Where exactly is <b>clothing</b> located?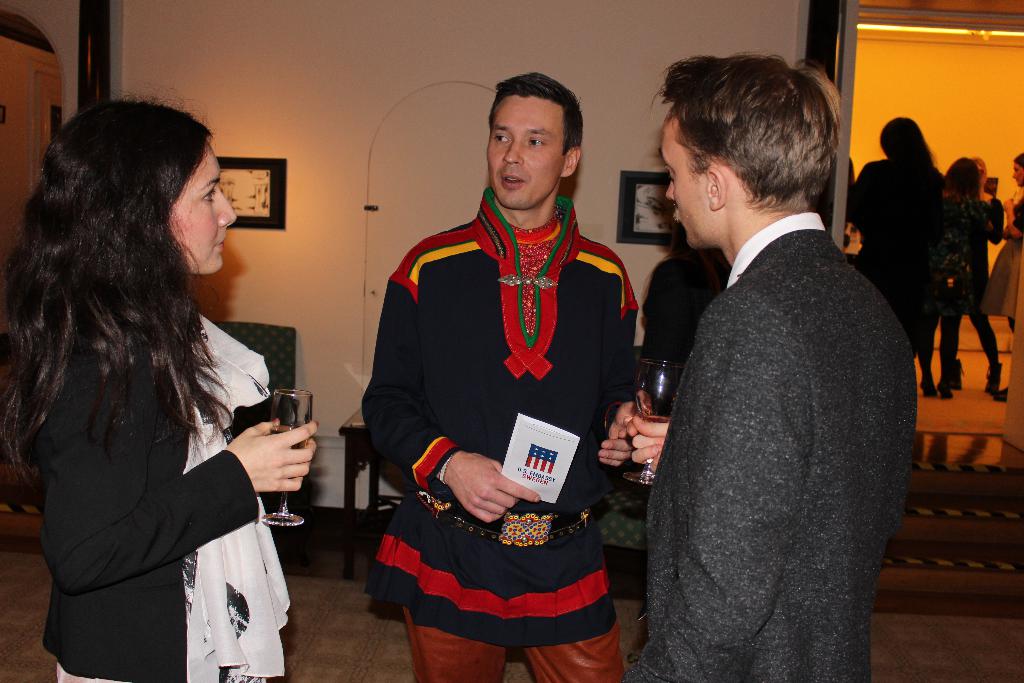
Its bounding box is [361, 173, 630, 682].
